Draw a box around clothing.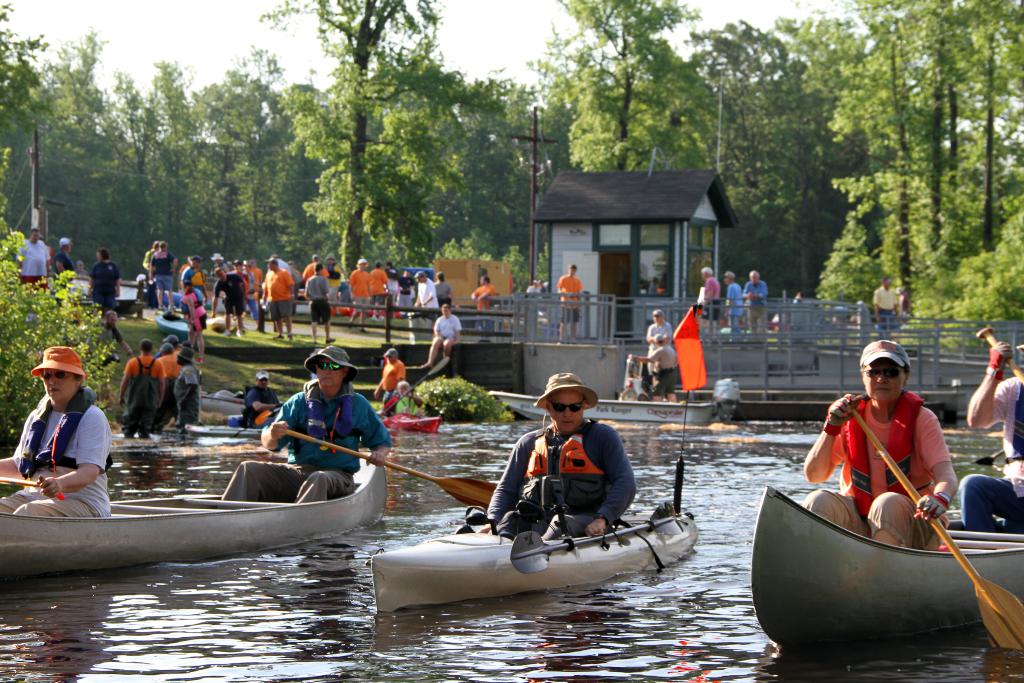
(x1=259, y1=262, x2=294, y2=318).
